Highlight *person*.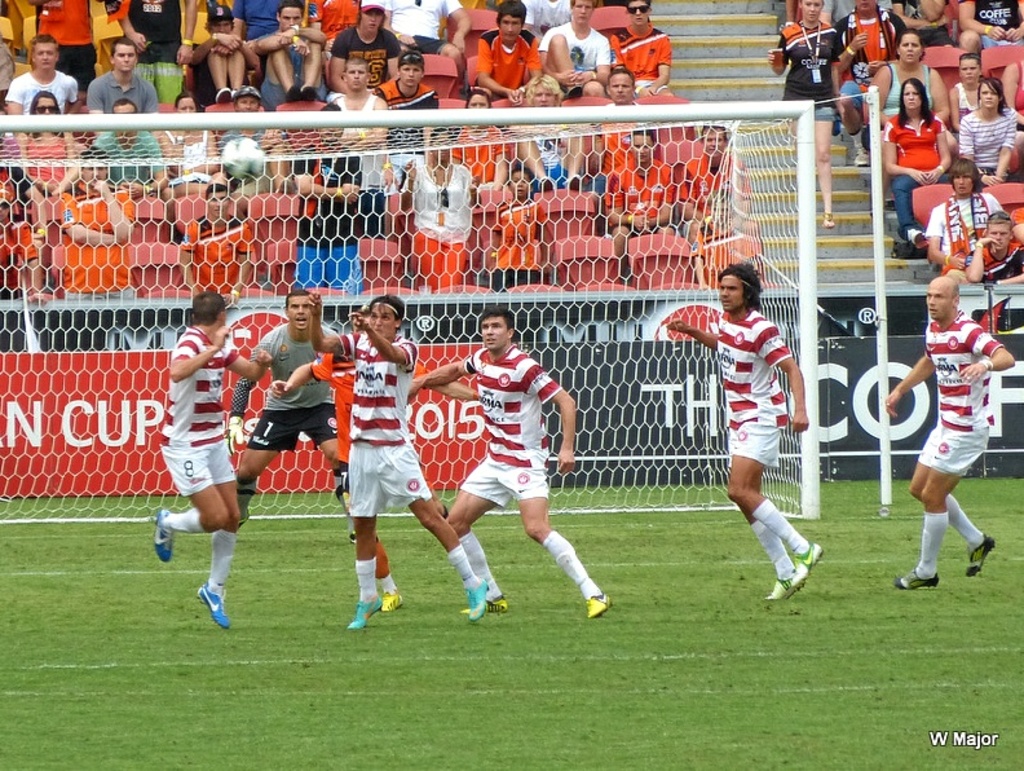
Highlighted region: (405, 312, 595, 627).
